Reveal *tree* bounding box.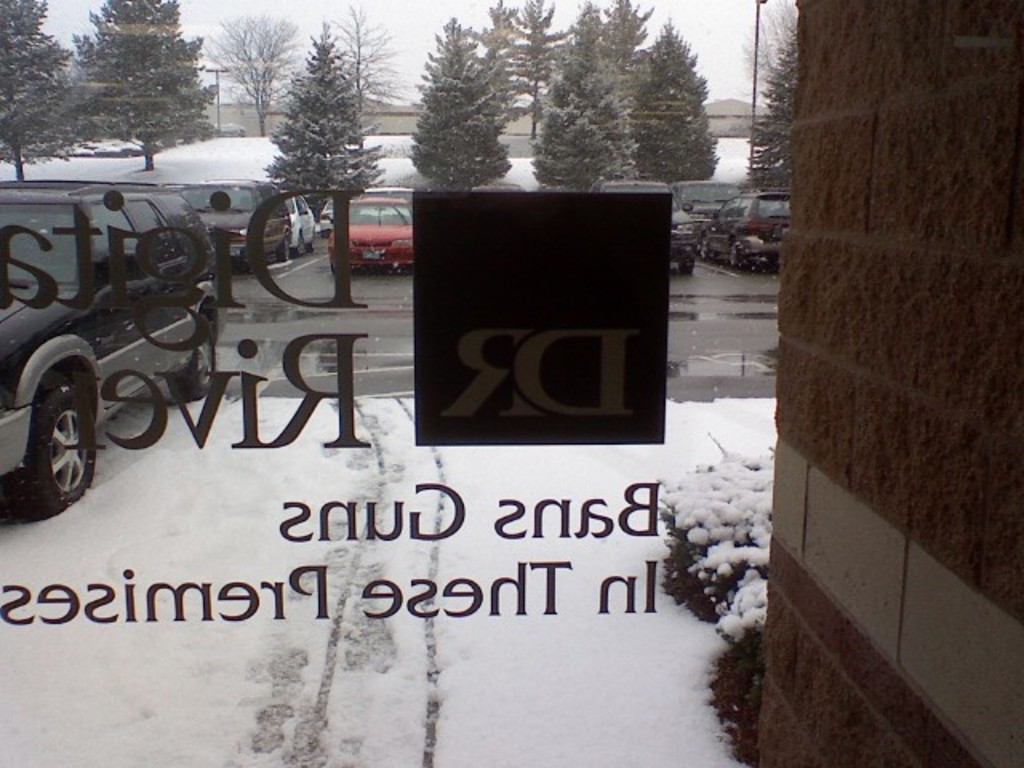
Revealed: Rect(270, 22, 387, 242).
